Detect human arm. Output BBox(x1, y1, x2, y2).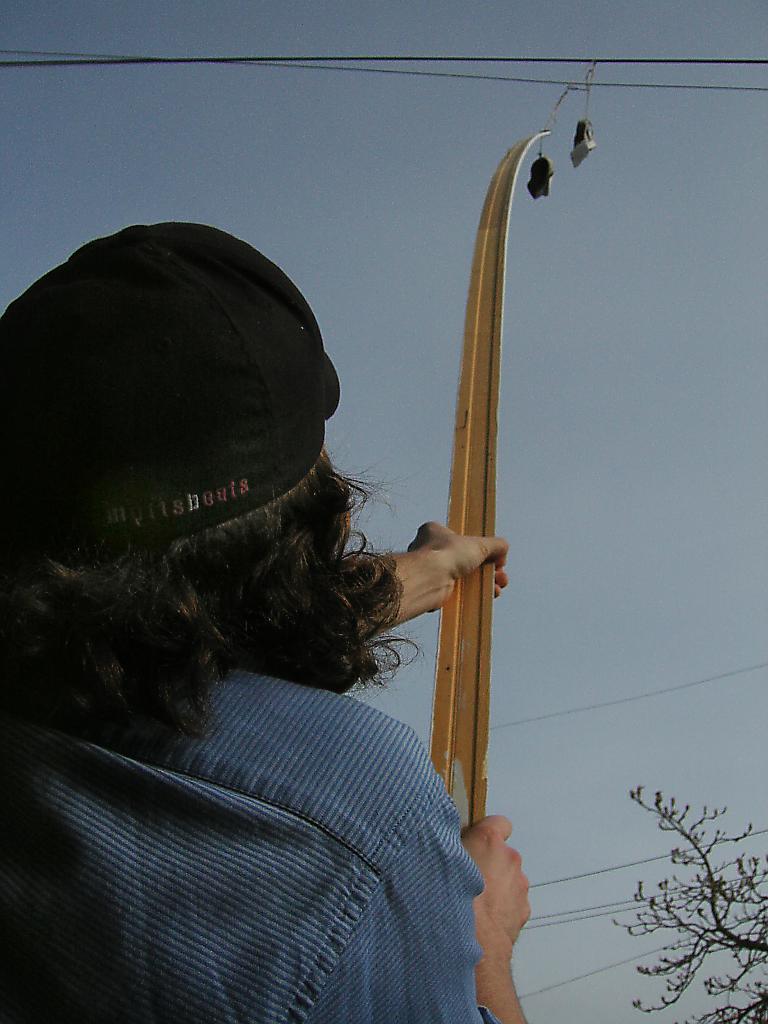
BBox(294, 770, 547, 1023).
